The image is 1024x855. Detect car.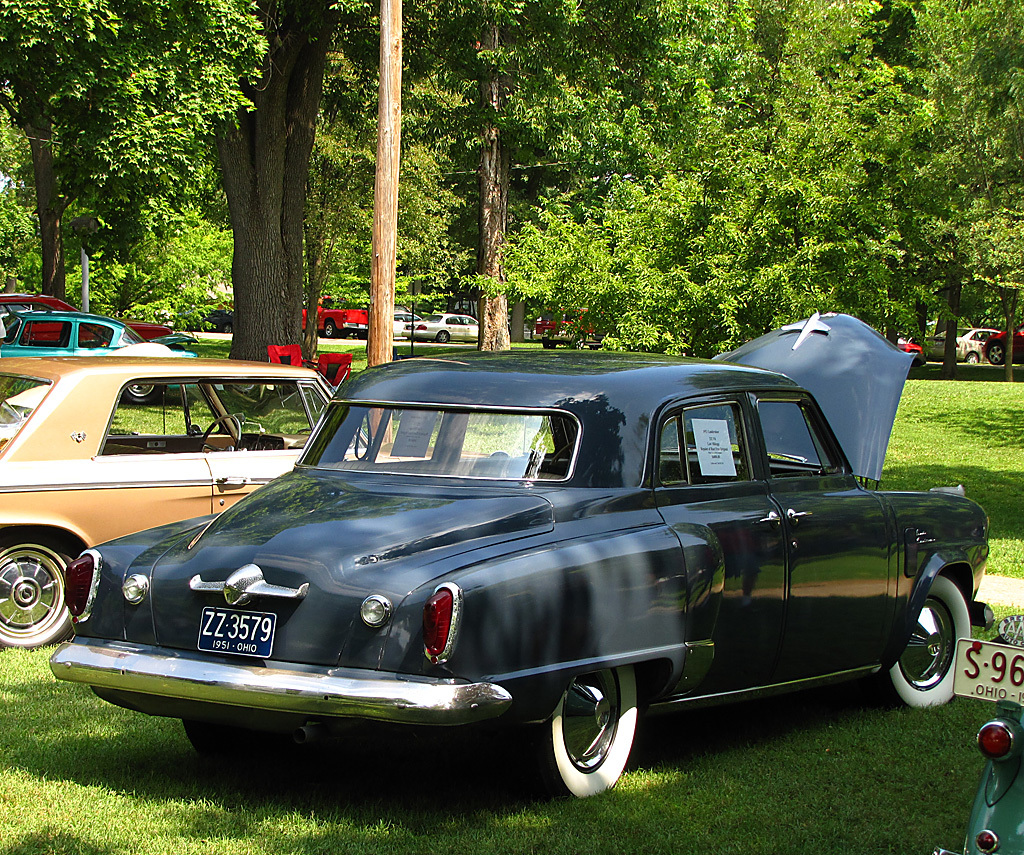
Detection: [x1=0, y1=352, x2=482, y2=645].
